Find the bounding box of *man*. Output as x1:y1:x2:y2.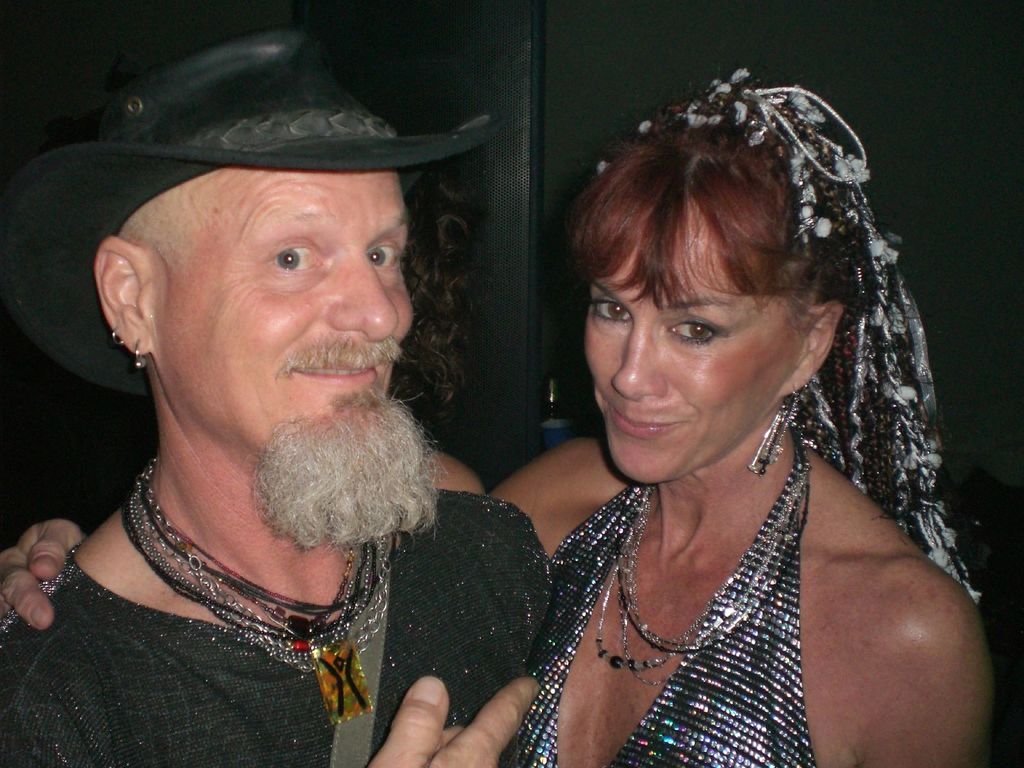
0:12:563:767.
